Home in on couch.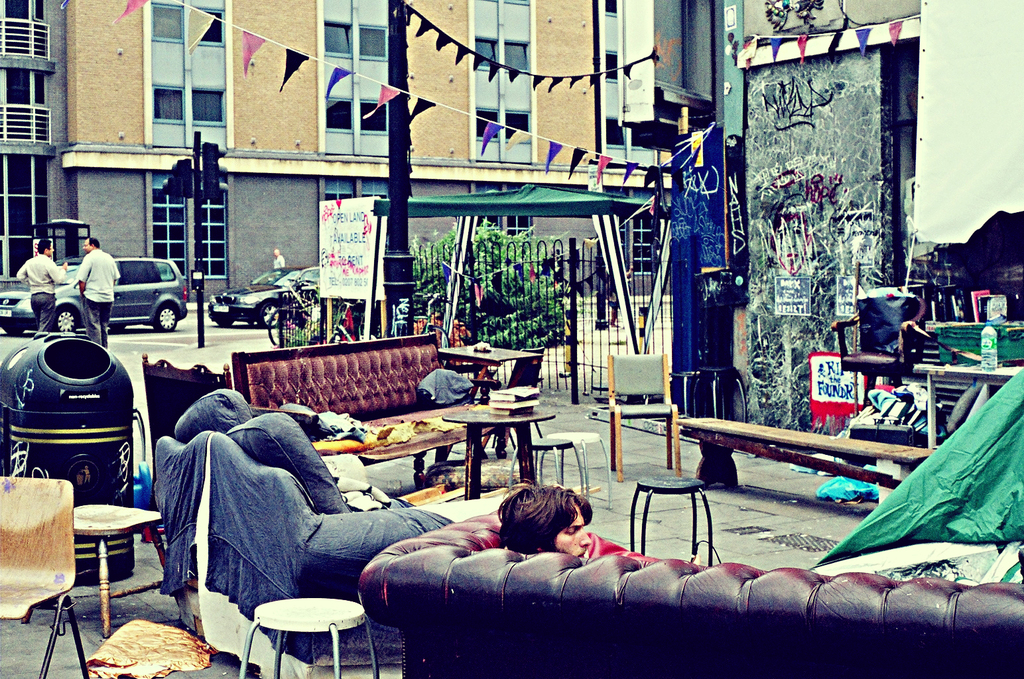
Homed in at (357,511,1023,678).
